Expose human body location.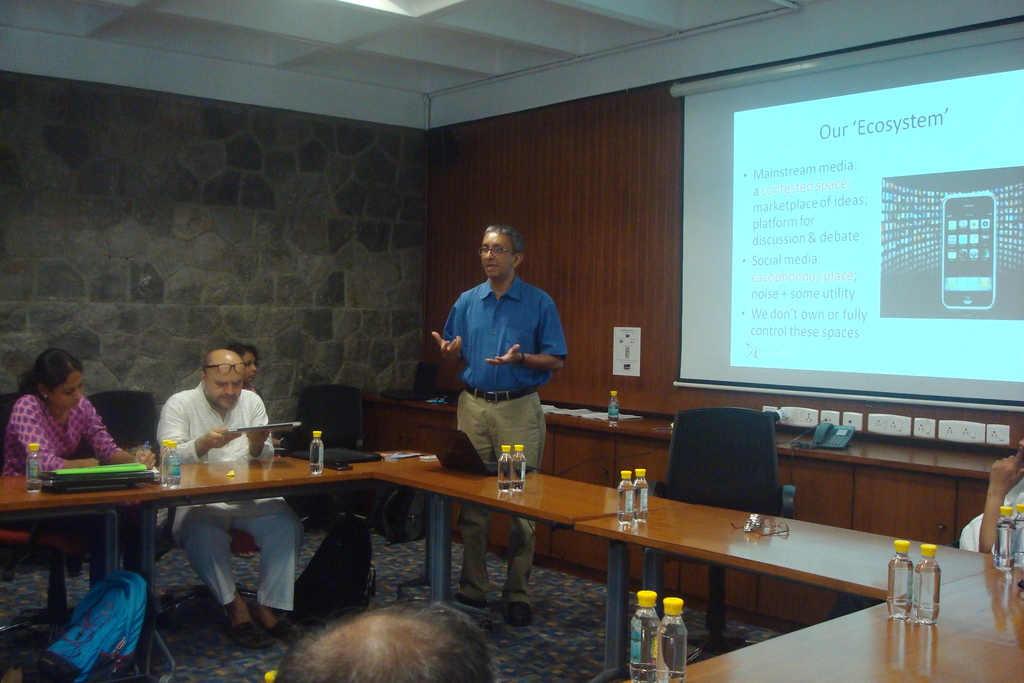
Exposed at (154,340,294,632).
